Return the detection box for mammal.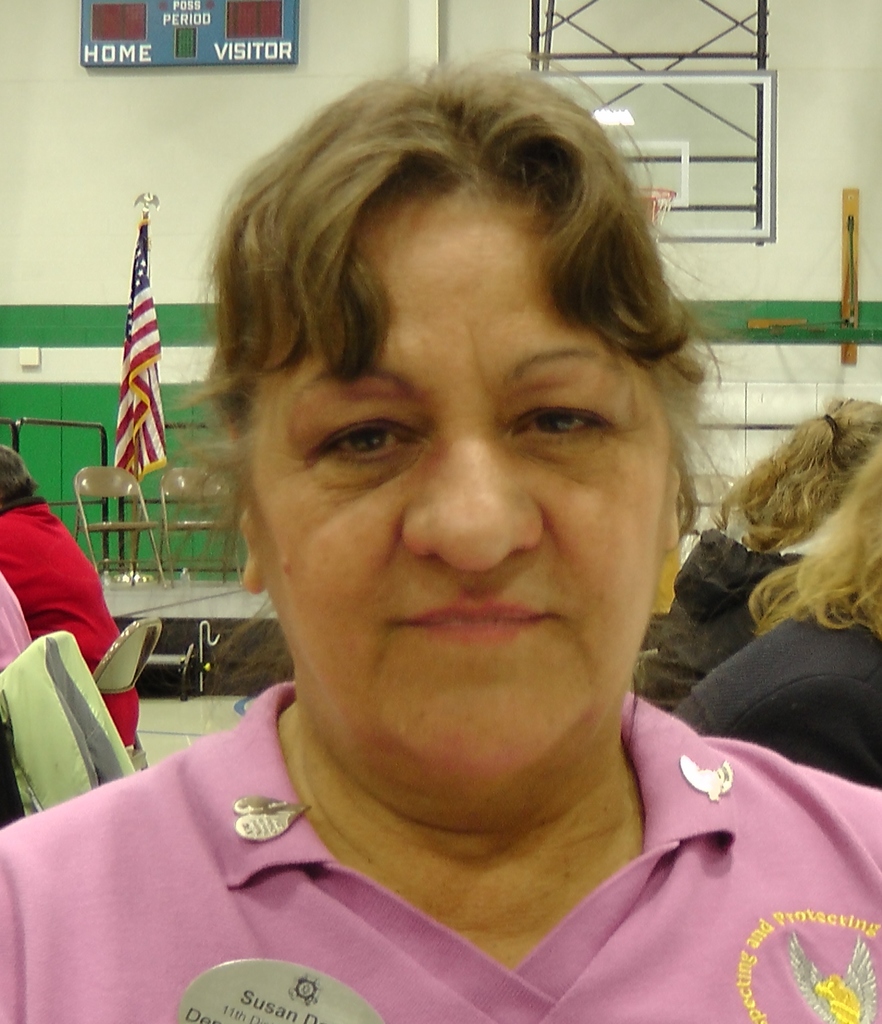
box=[667, 440, 881, 790].
